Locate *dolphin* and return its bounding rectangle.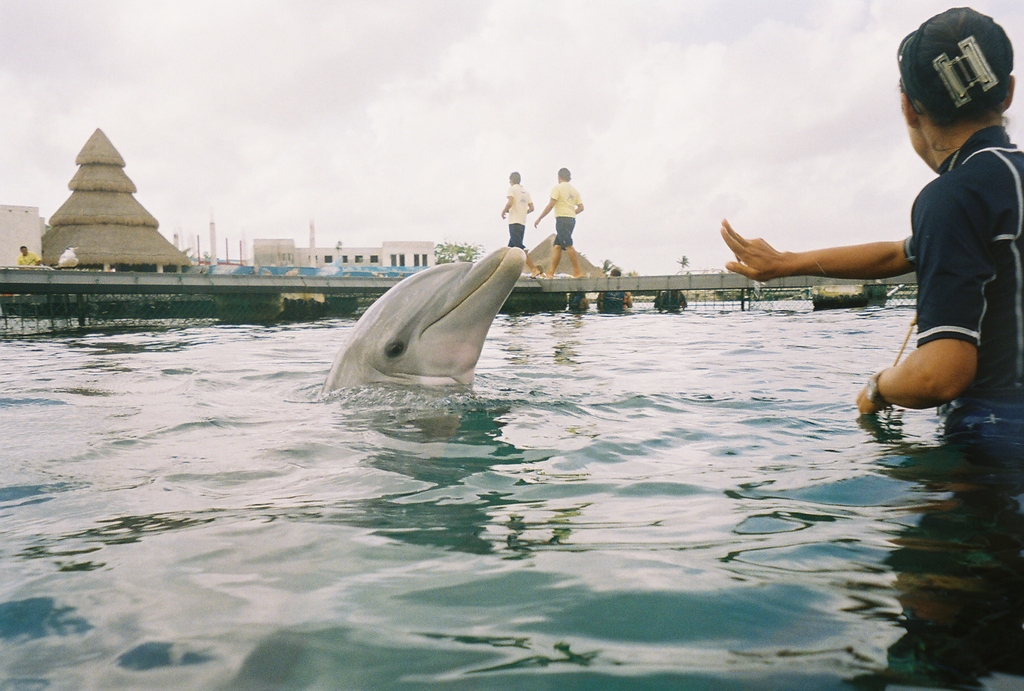
box(327, 247, 527, 392).
